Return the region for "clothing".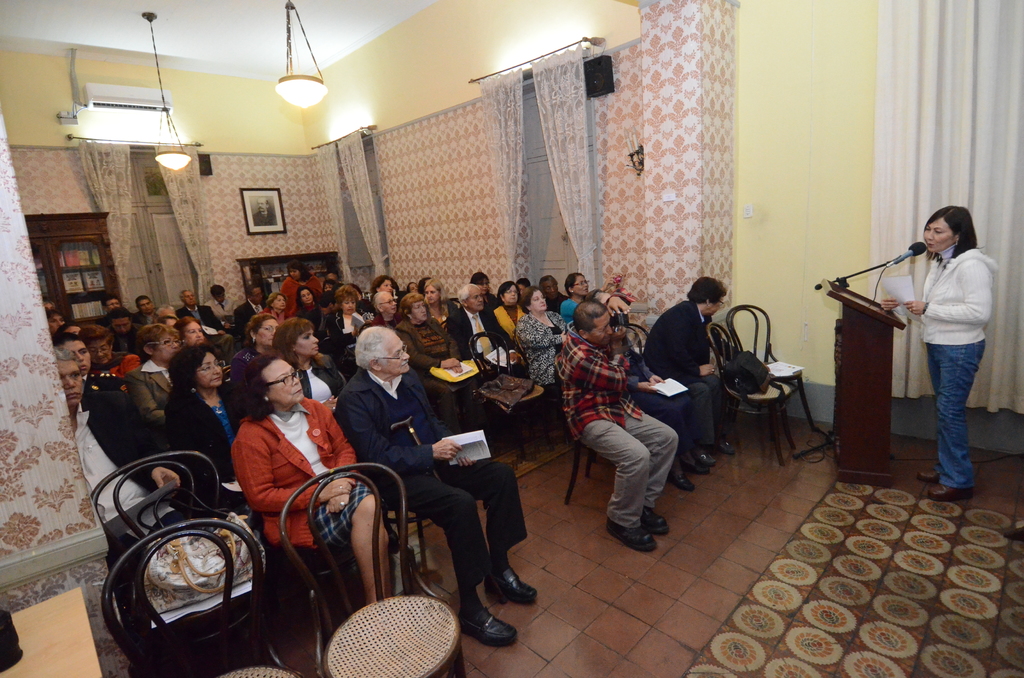
BBox(557, 314, 676, 554).
